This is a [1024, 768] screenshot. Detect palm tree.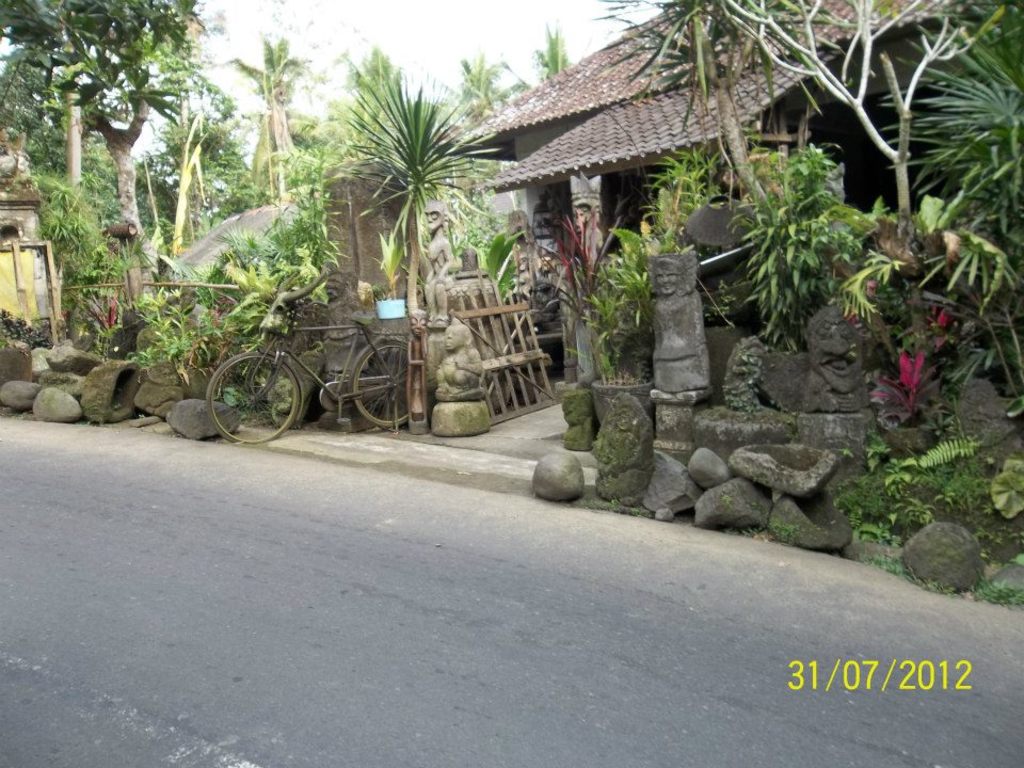
BBox(452, 51, 551, 132).
